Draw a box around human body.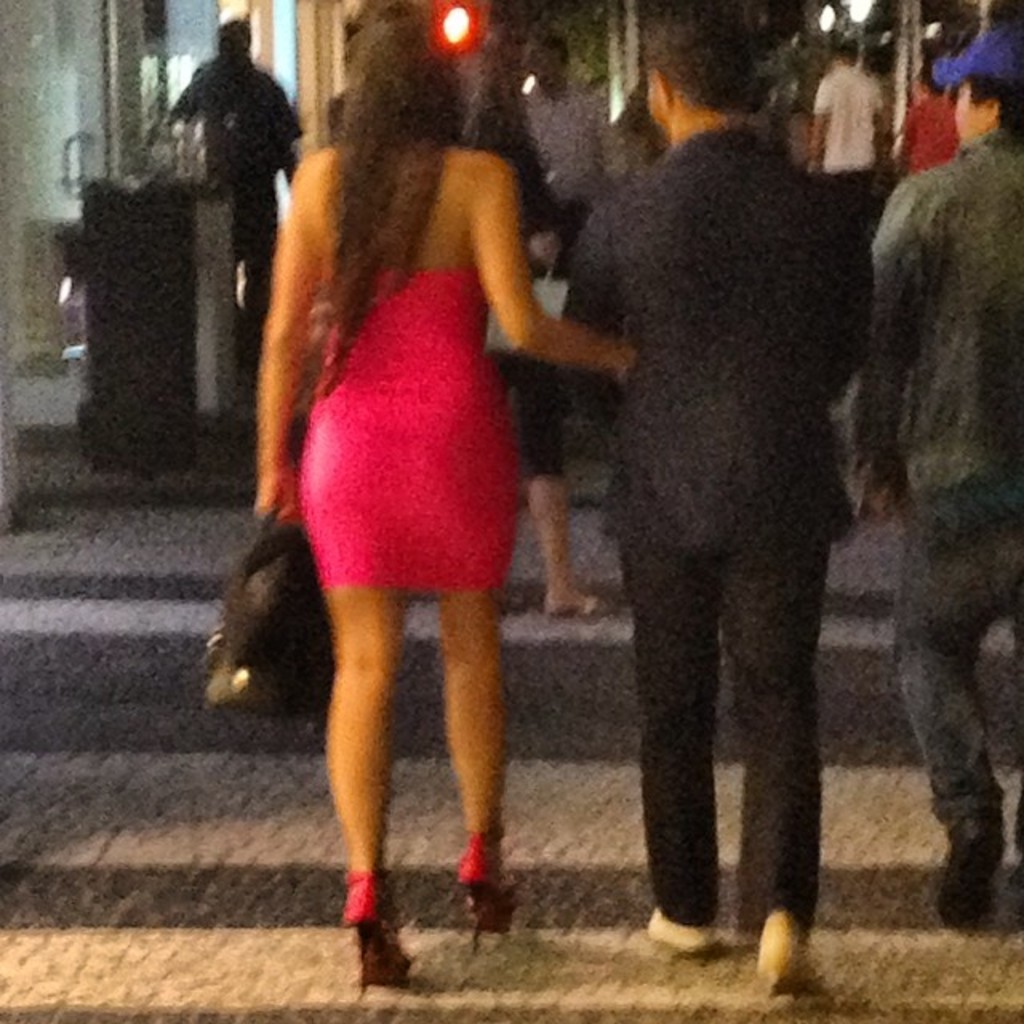
locate(867, 131, 1022, 933).
